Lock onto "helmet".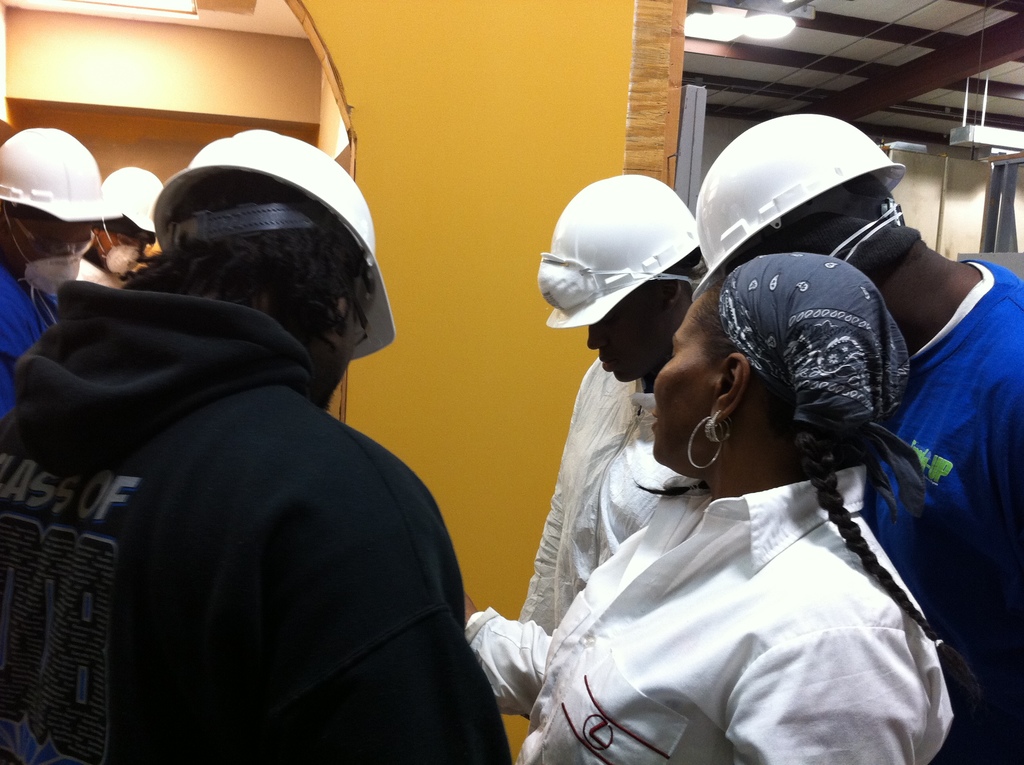
Locked: [99, 165, 166, 237].
